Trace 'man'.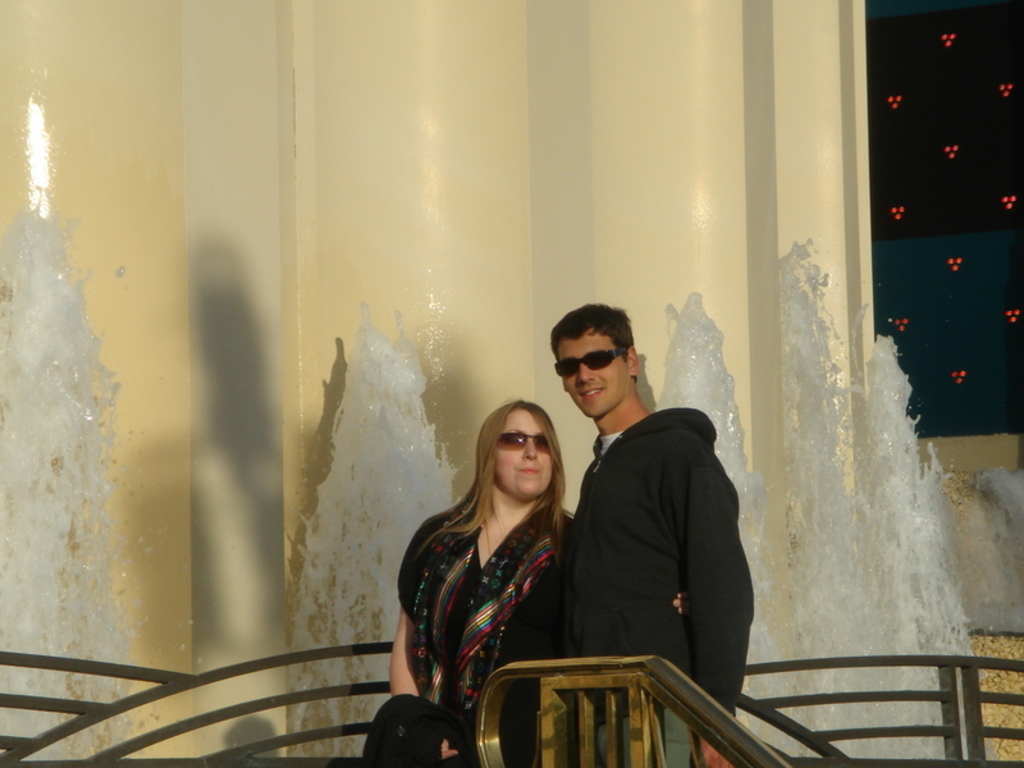
Traced to 538,330,758,722.
